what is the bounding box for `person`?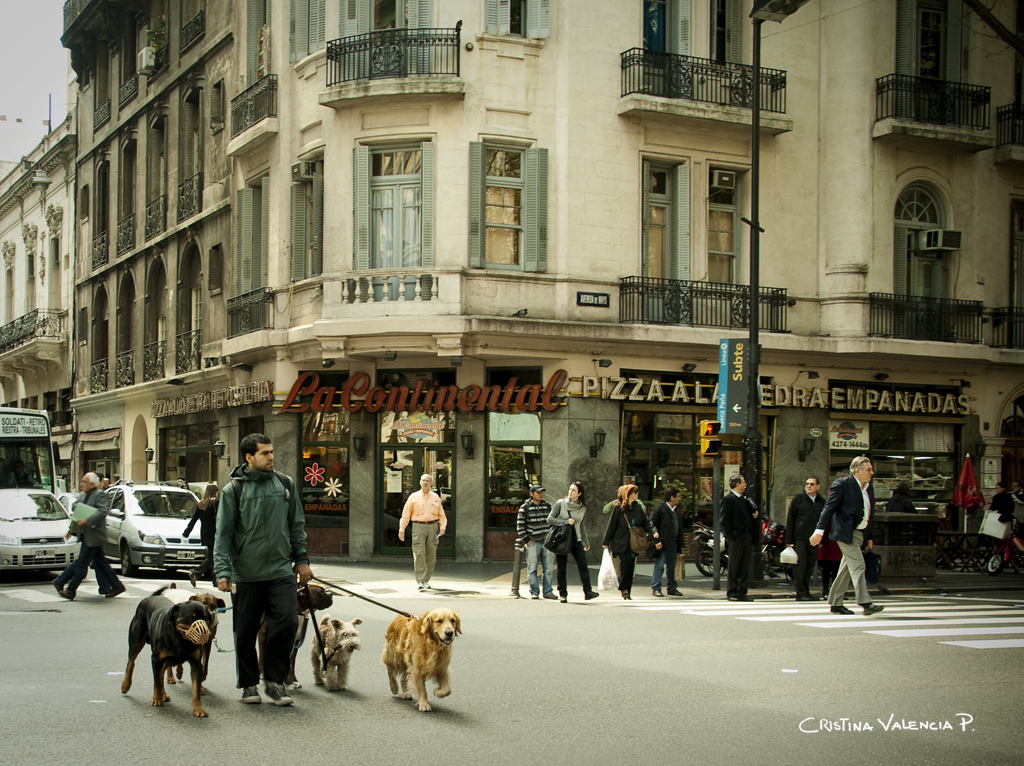
pyautogui.locateOnScreen(548, 477, 596, 602).
